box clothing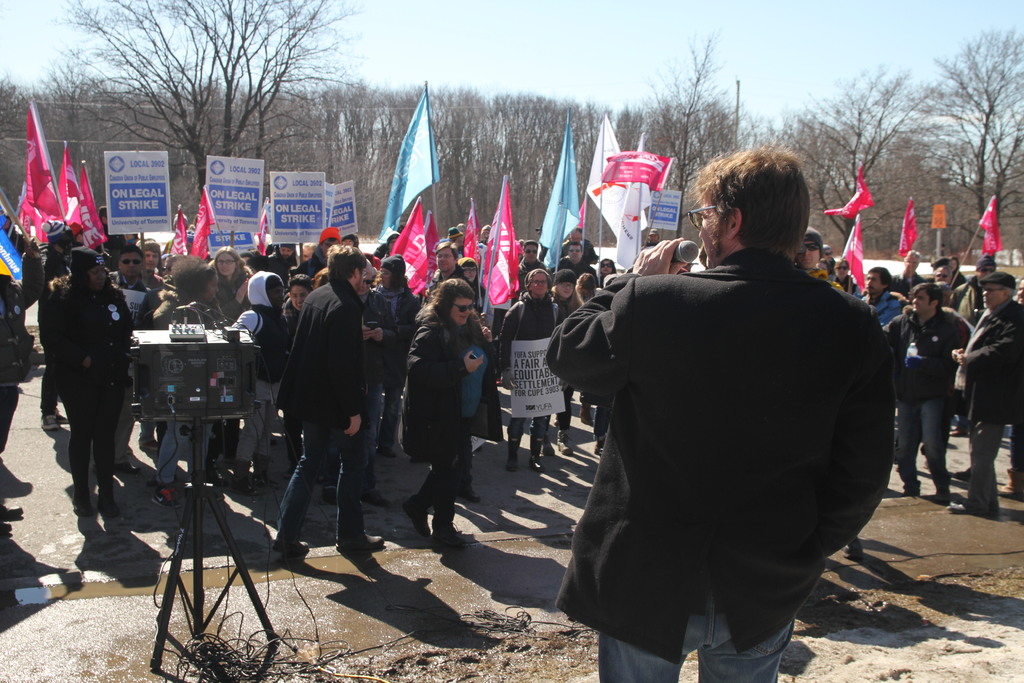
Rect(275, 273, 381, 549)
